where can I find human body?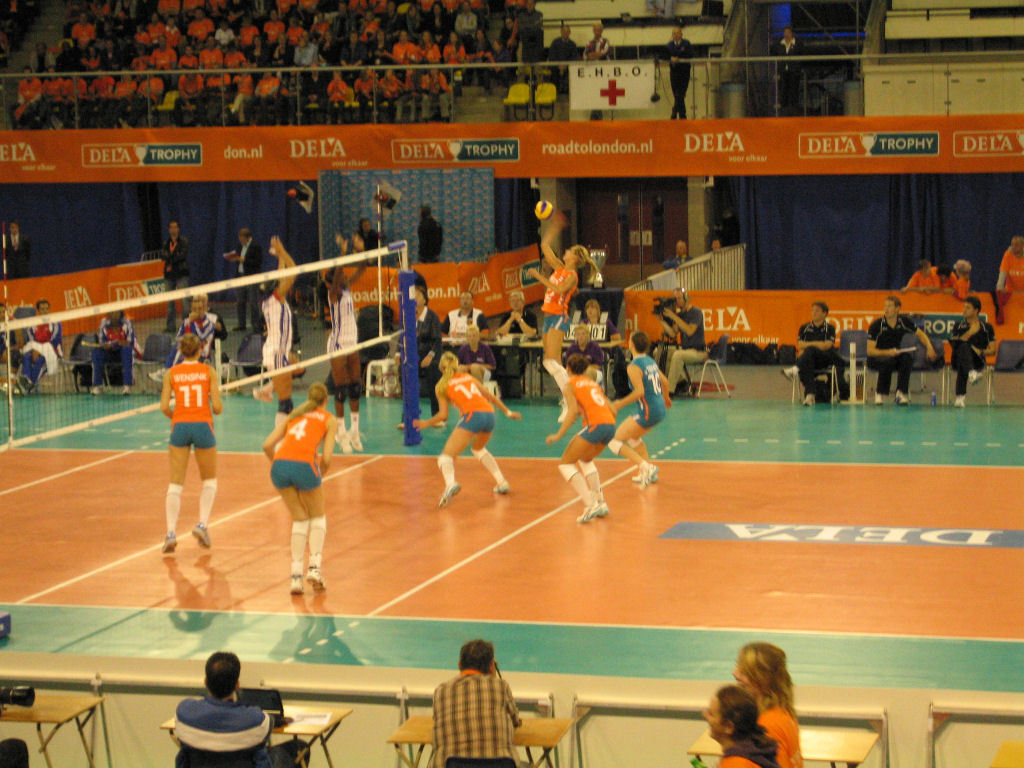
You can find it at (x1=295, y1=32, x2=321, y2=70).
